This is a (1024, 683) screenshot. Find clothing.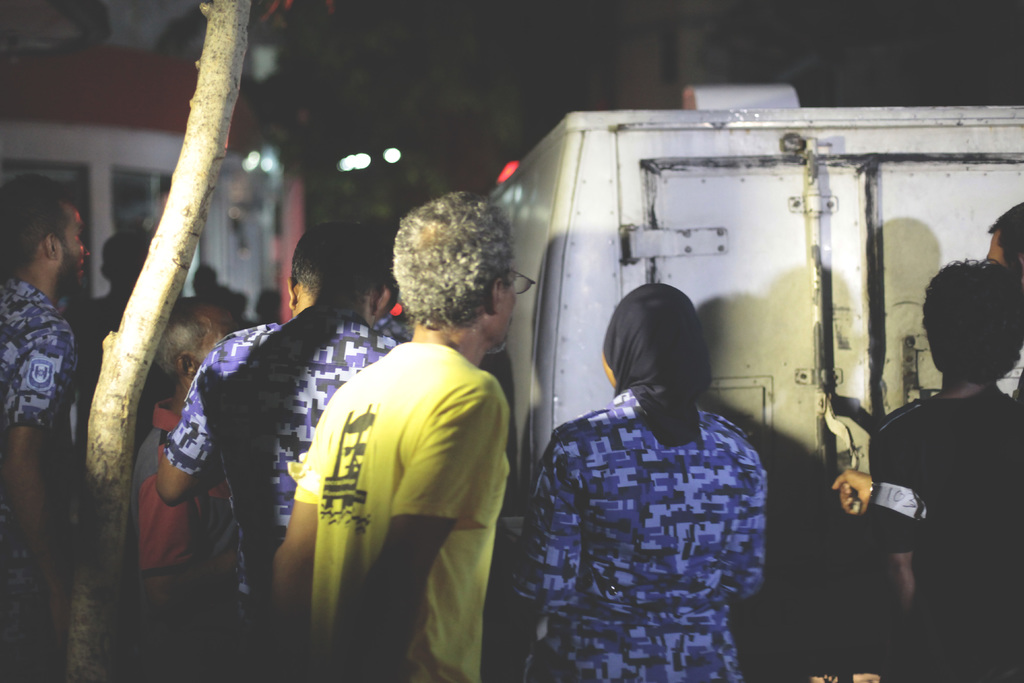
Bounding box: BBox(869, 386, 1023, 678).
